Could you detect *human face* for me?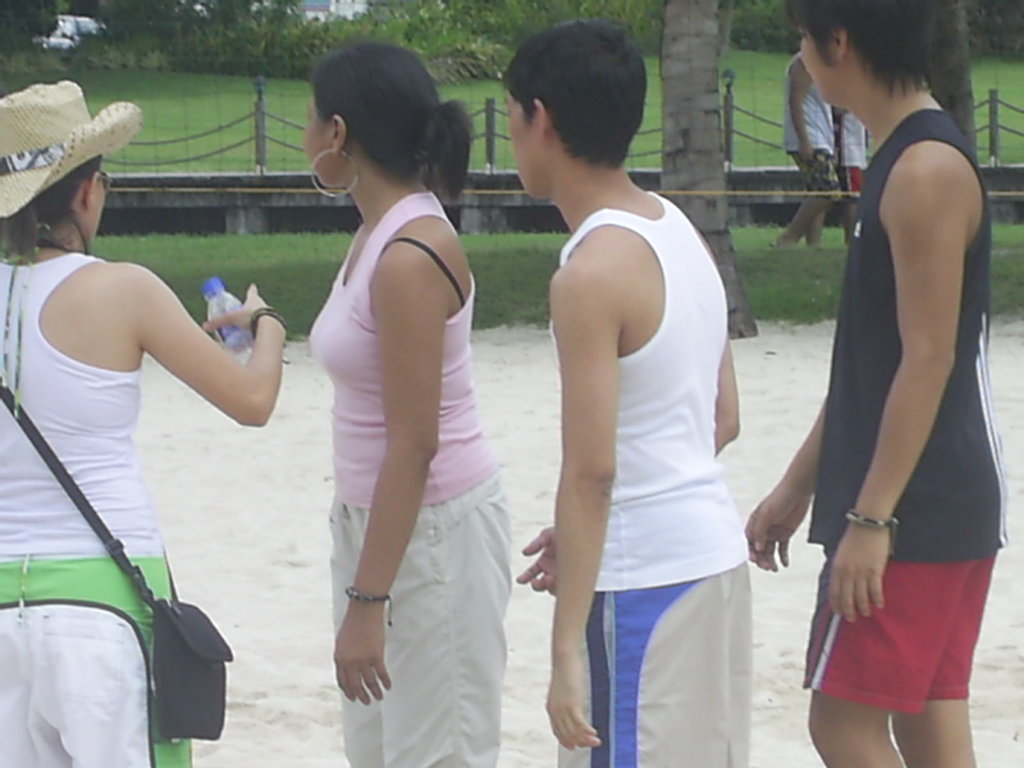
Detection result: (left=801, top=28, right=833, bottom=100).
